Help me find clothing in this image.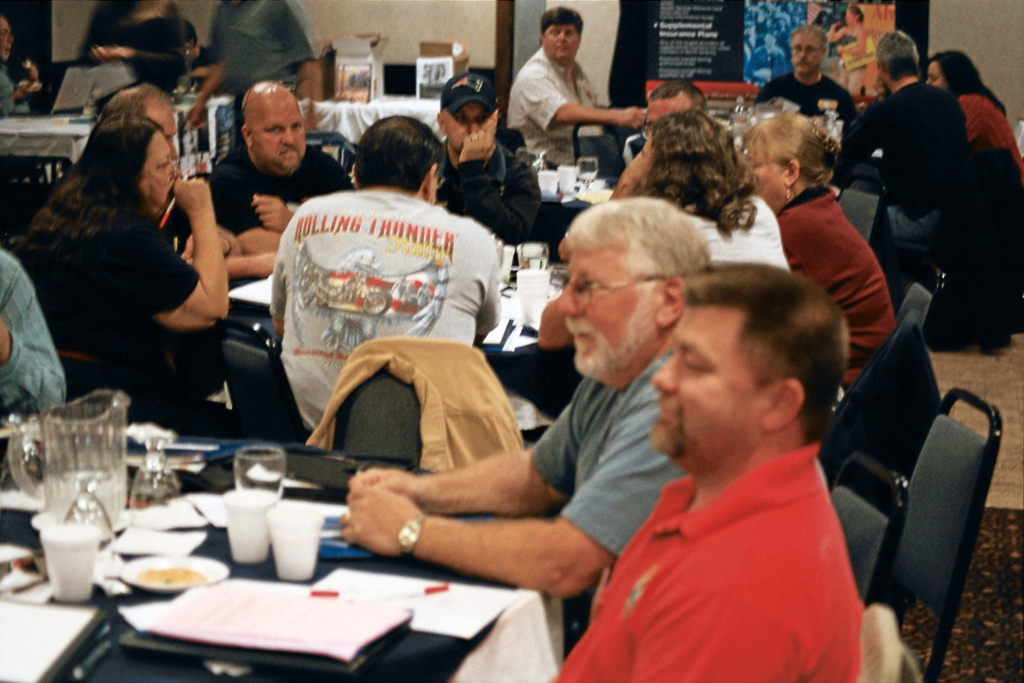
Found it: [0, 60, 33, 118].
